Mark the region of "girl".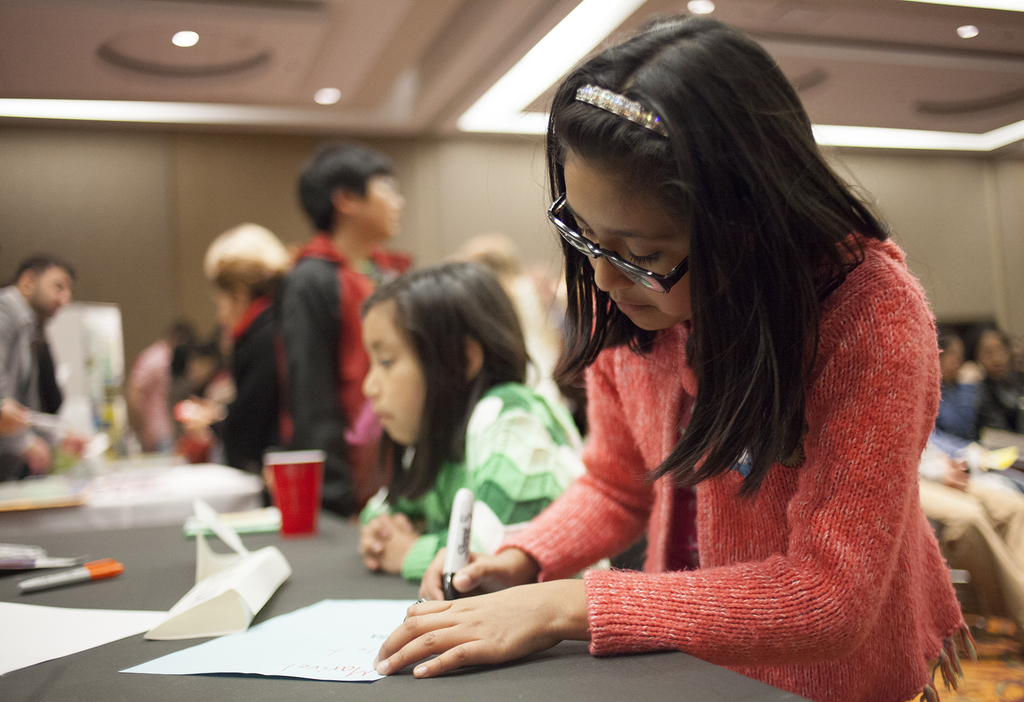
Region: 370,15,979,701.
